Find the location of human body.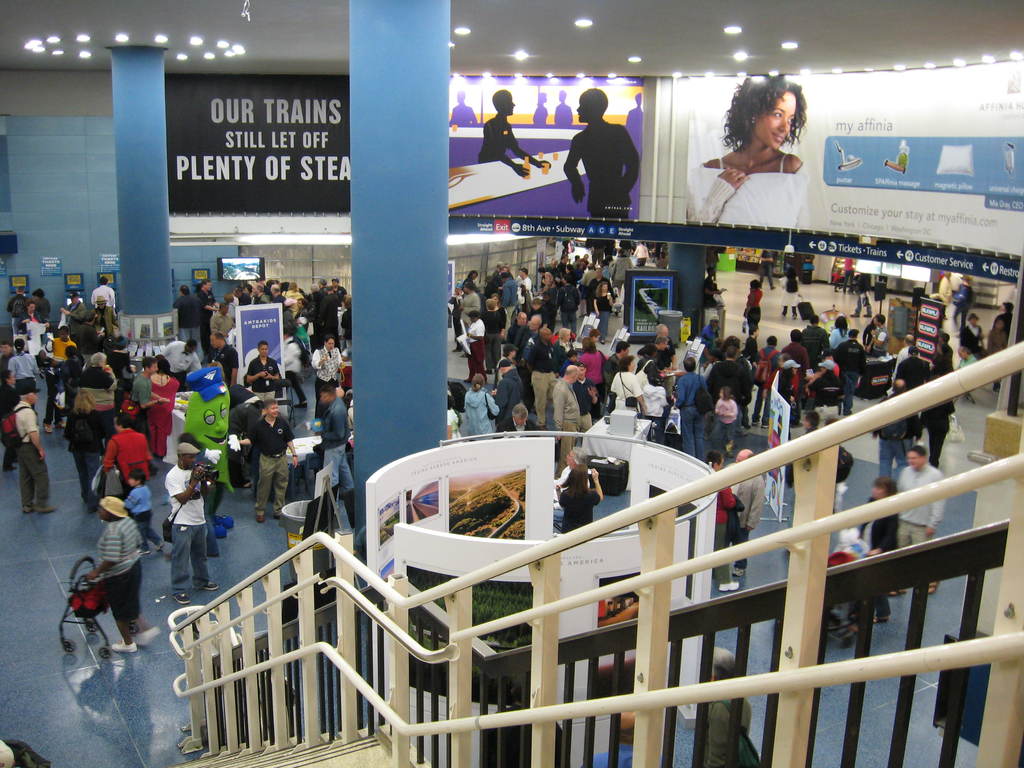
Location: x1=533, y1=105, x2=550, y2=122.
